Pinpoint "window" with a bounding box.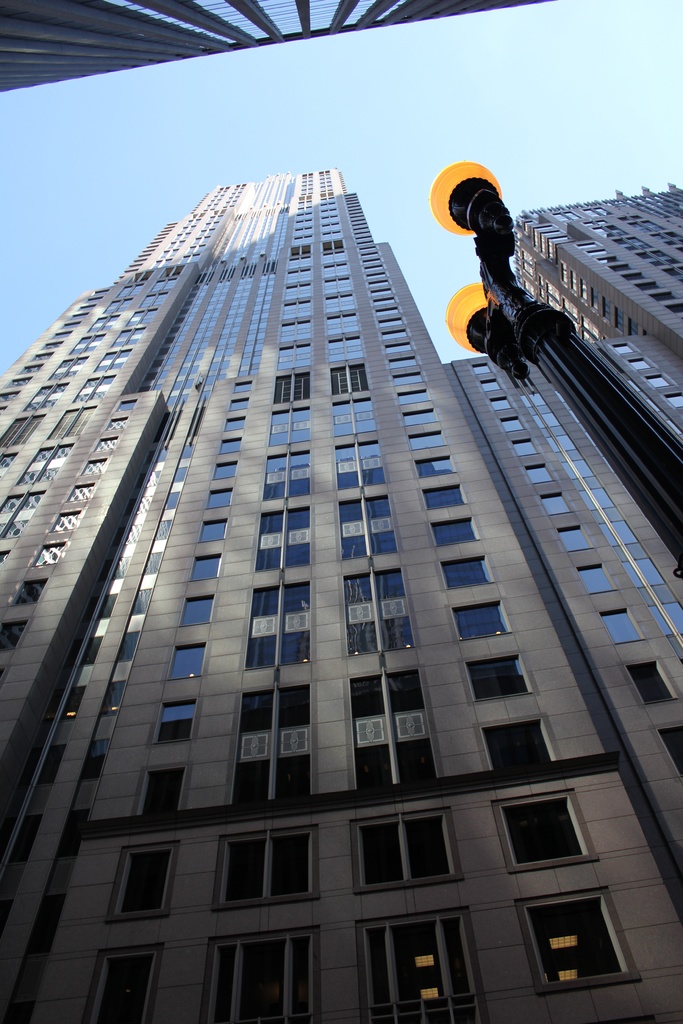
detection(210, 932, 322, 1020).
